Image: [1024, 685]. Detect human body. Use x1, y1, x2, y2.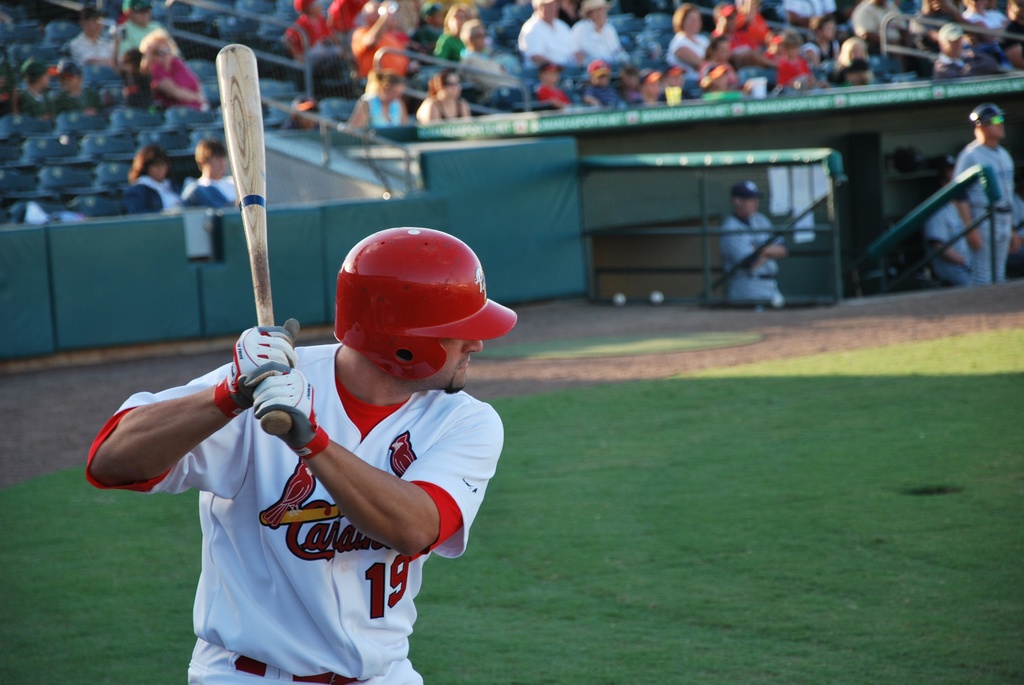
582, 63, 621, 106.
